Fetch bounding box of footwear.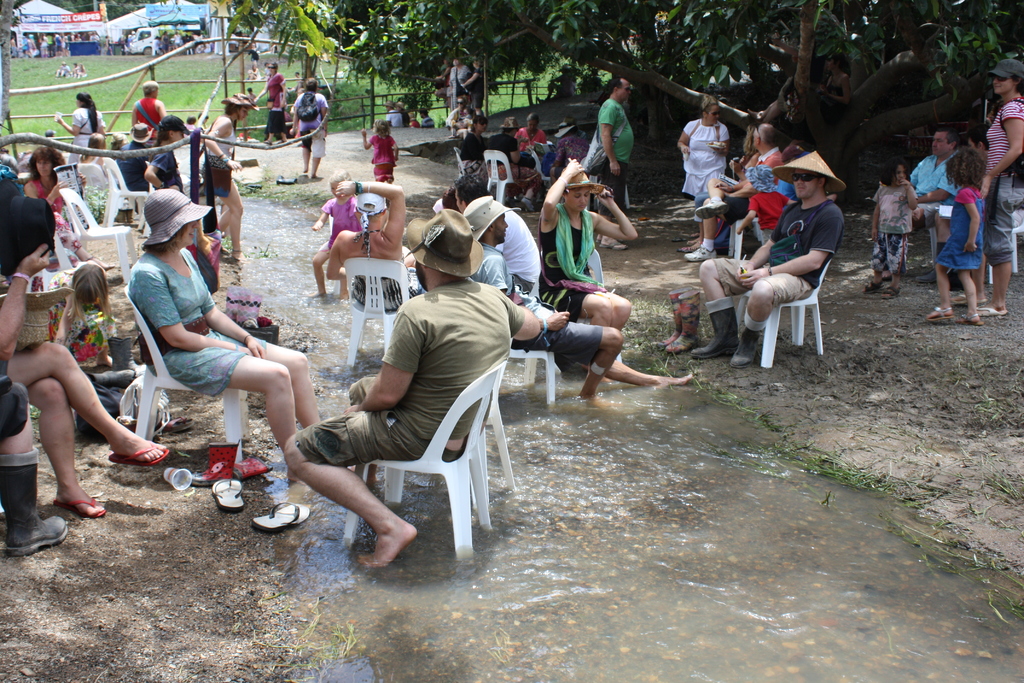
Bbox: [left=214, top=475, right=243, bottom=508].
